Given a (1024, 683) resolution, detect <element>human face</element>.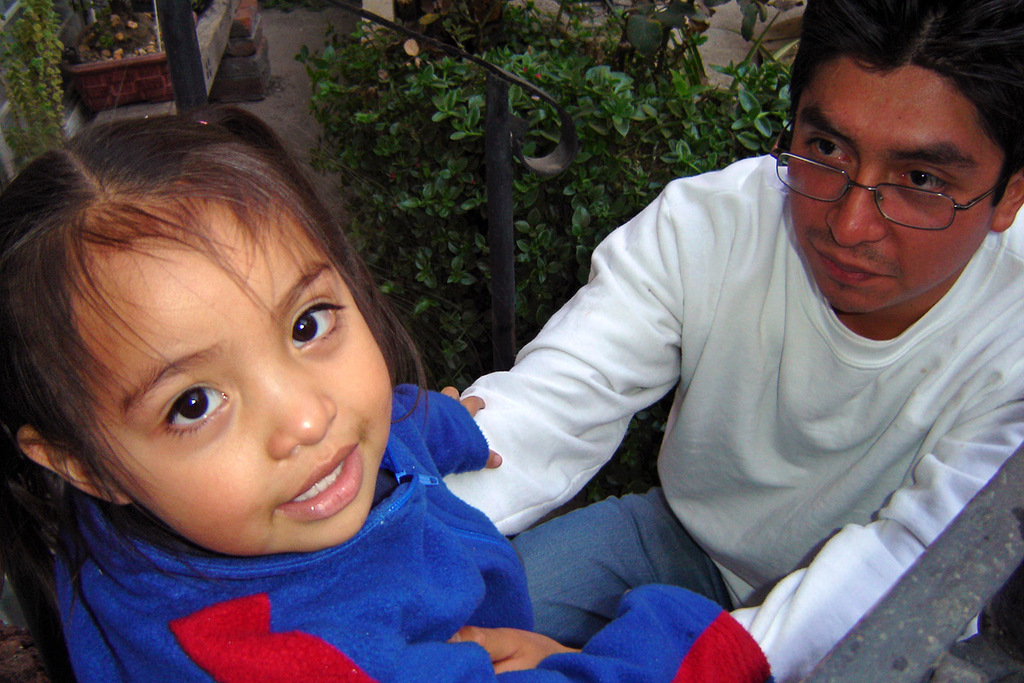
select_region(59, 190, 395, 557).
